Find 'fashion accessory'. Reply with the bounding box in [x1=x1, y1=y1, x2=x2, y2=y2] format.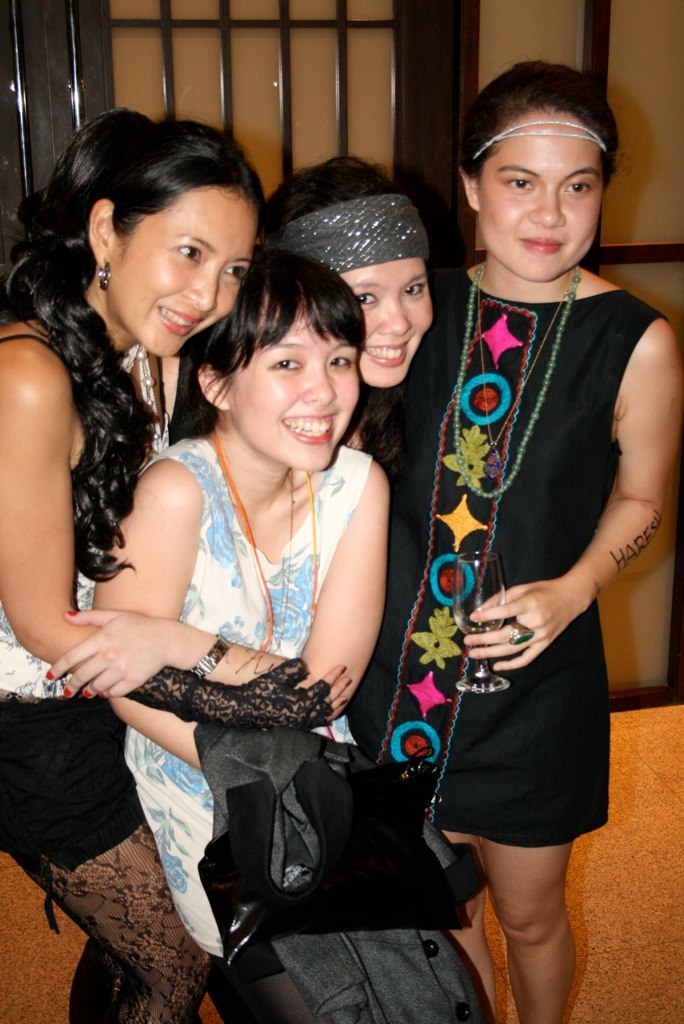
[x1=191, y1=634, x2=228, y2=682].
